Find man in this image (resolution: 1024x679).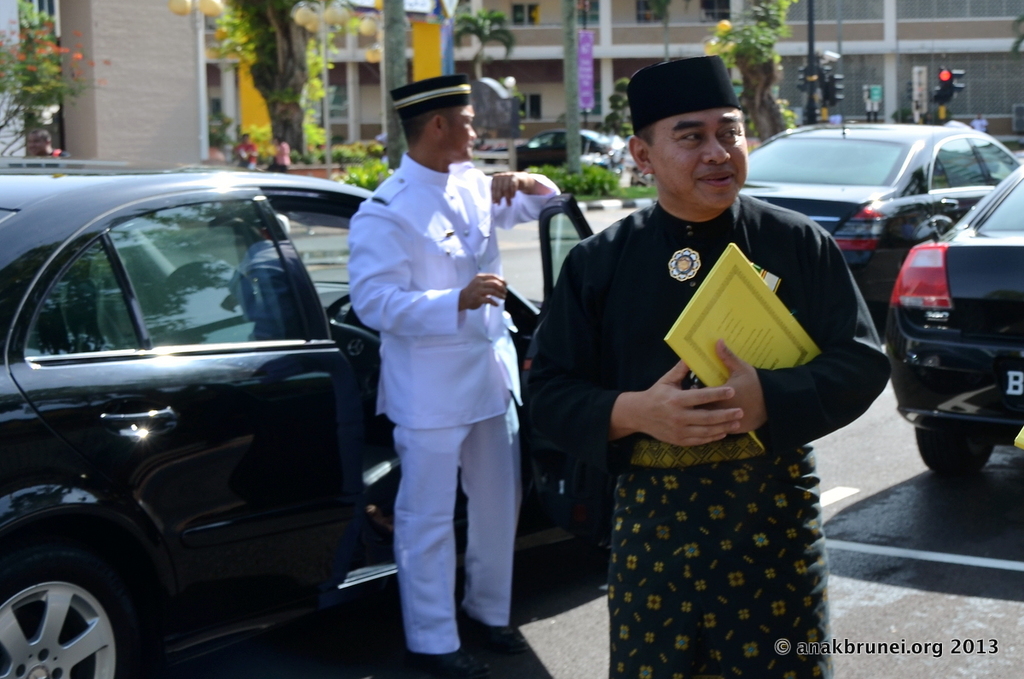
(x1=30, y1=128, x2=71, y2=156).
